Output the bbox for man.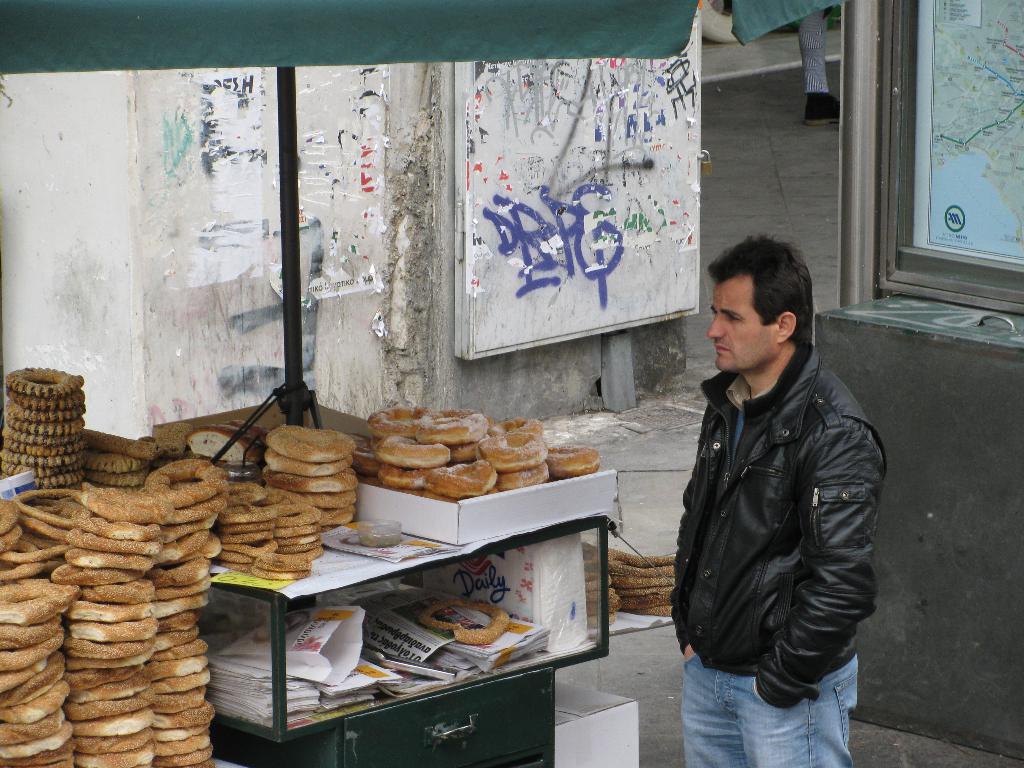
box(653, 224, 900, 758).
